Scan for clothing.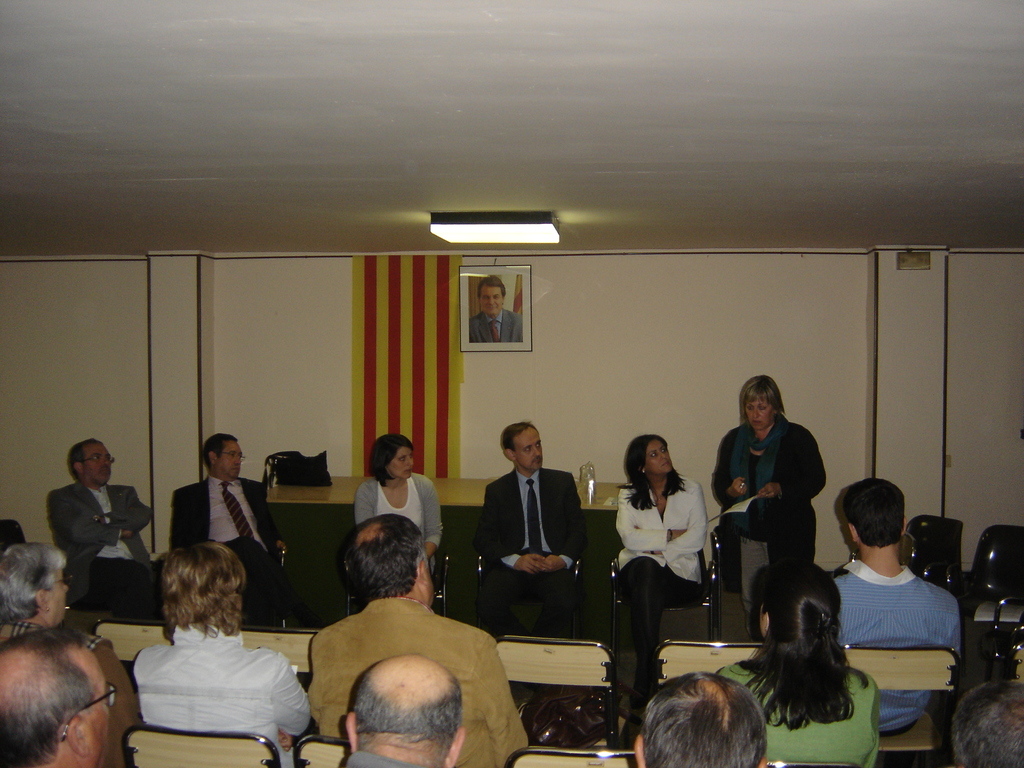
Scan result: 317 592 531 767.
